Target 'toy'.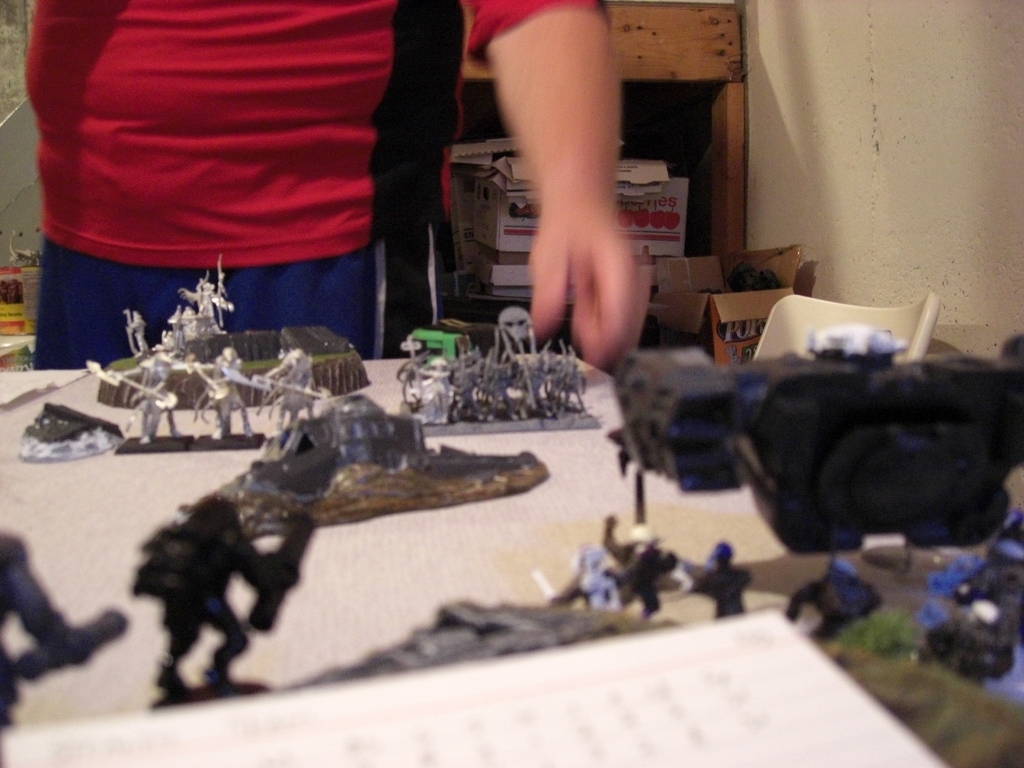
Target region: crop(916, 598, 1021, 685).
